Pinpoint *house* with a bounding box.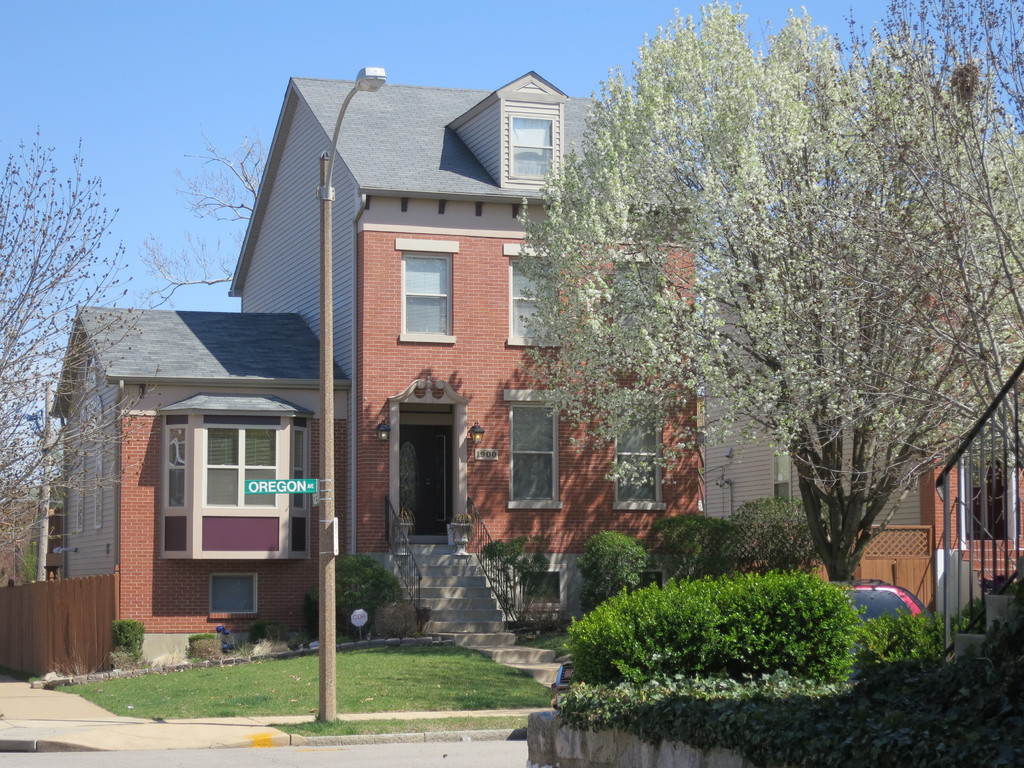
88/46/890/680.
